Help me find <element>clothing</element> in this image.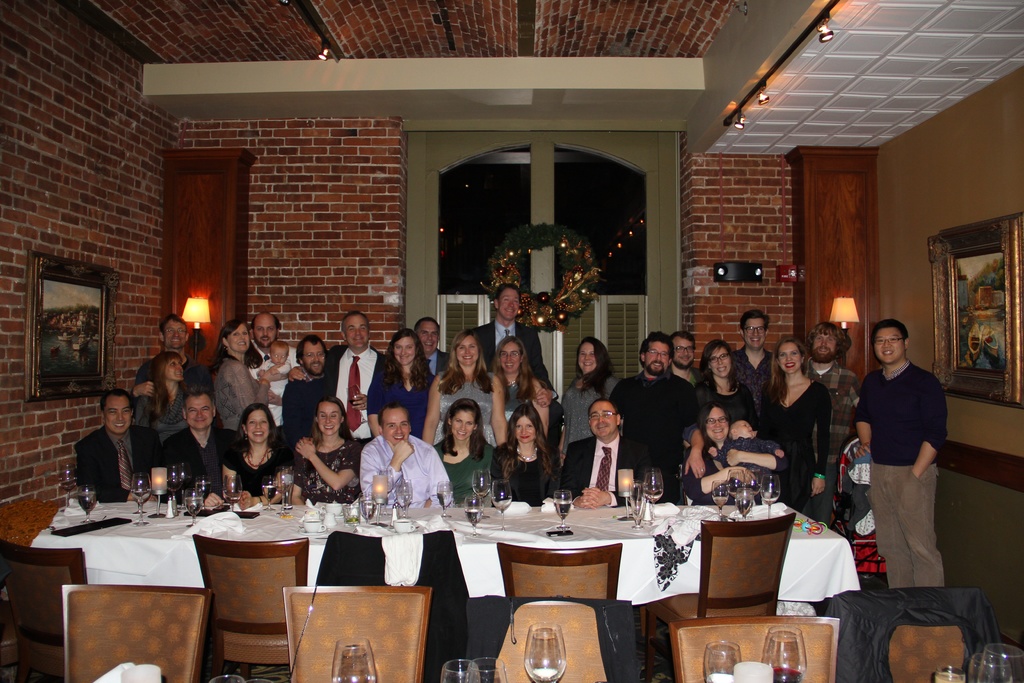
Found it: [553, 429, 654, 509].
